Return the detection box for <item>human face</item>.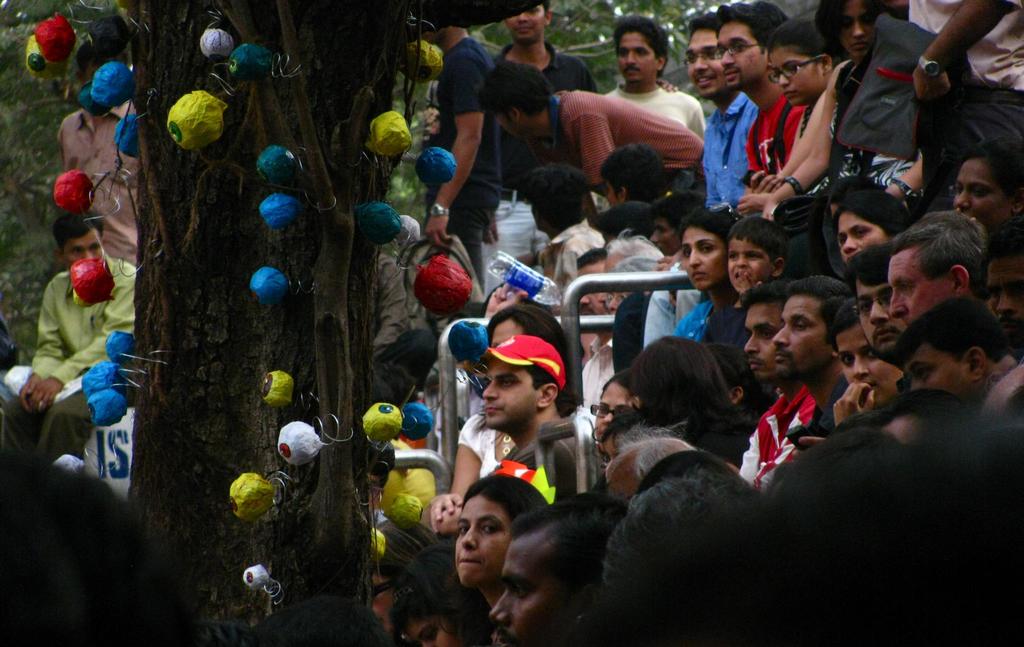
box(842, 325, 894, 406).
